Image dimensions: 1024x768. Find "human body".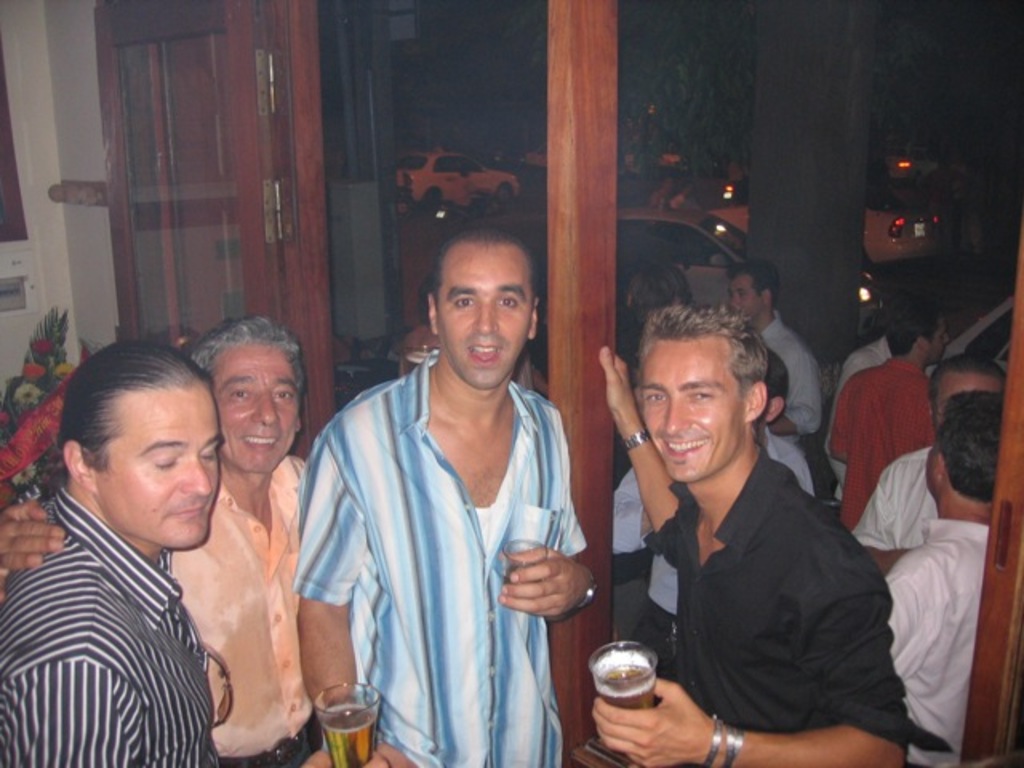
750/314/822/506.
